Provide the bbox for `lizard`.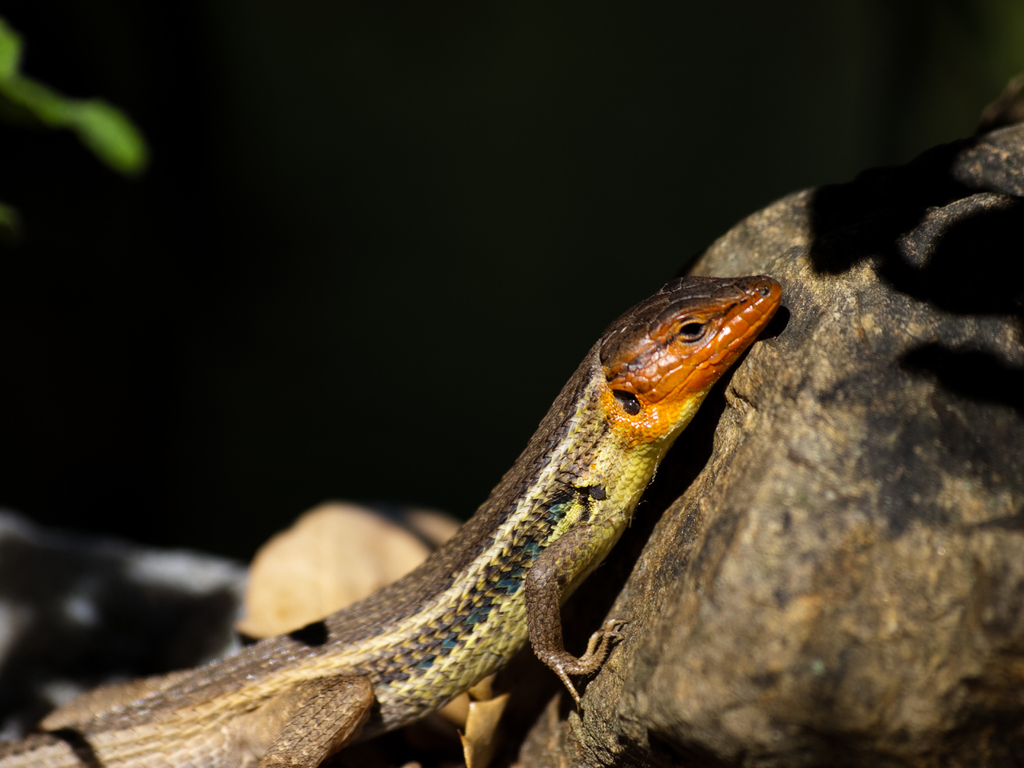
bbox=(0, 269, 788, 767).
